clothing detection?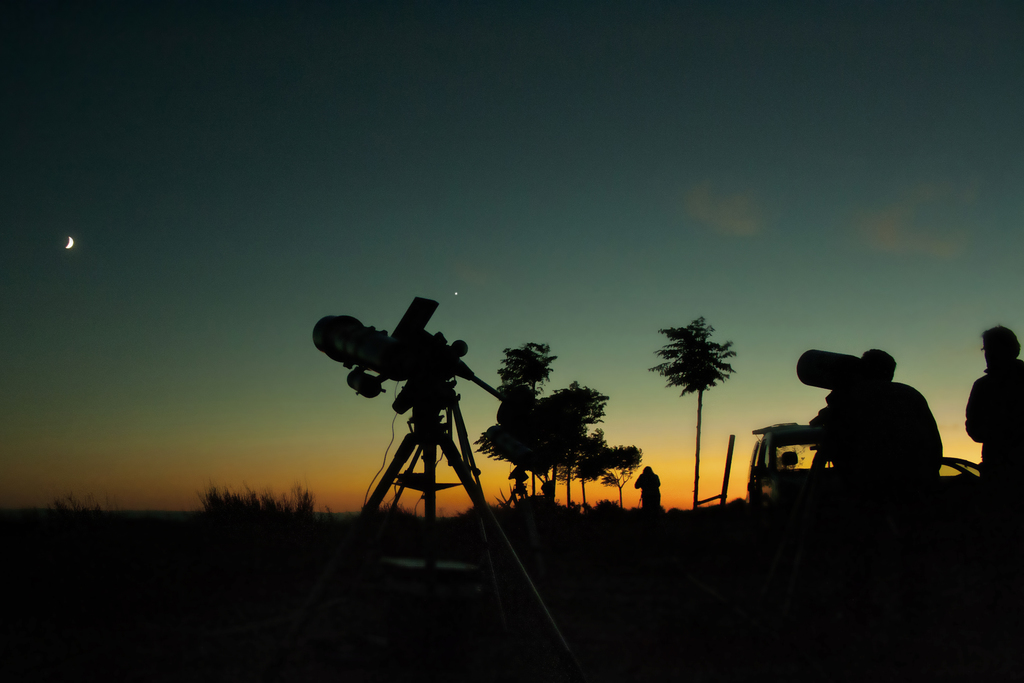
[835, 384, 945, 506]
